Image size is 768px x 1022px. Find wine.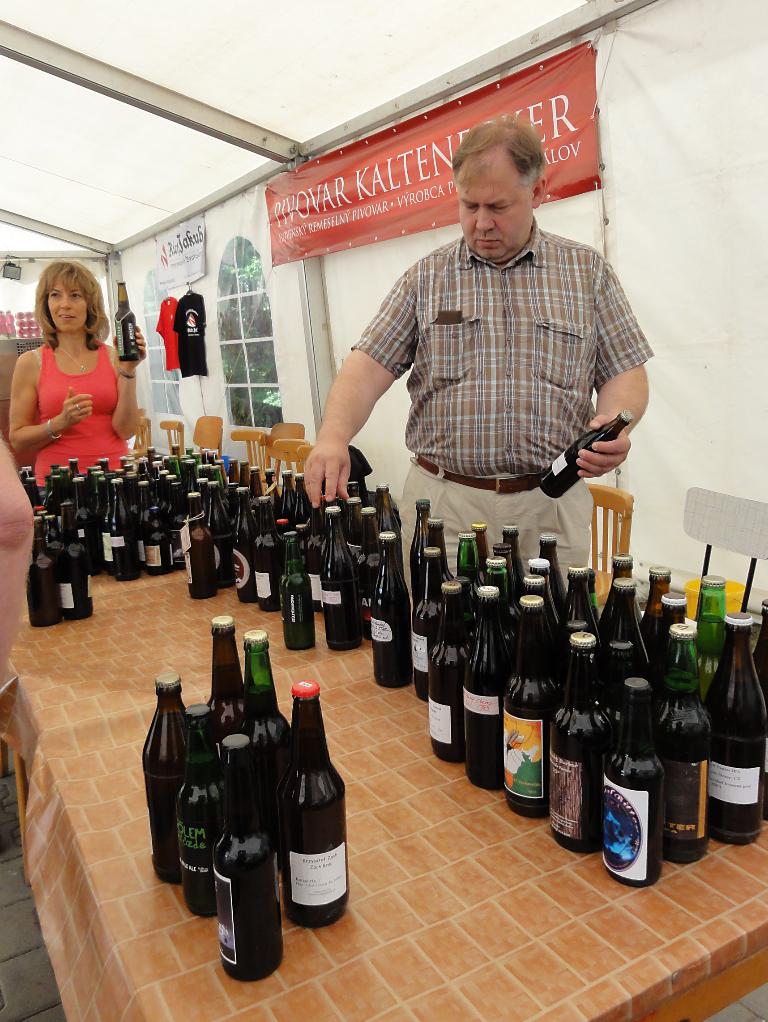
bbox=(145, 674, 197, 889).
